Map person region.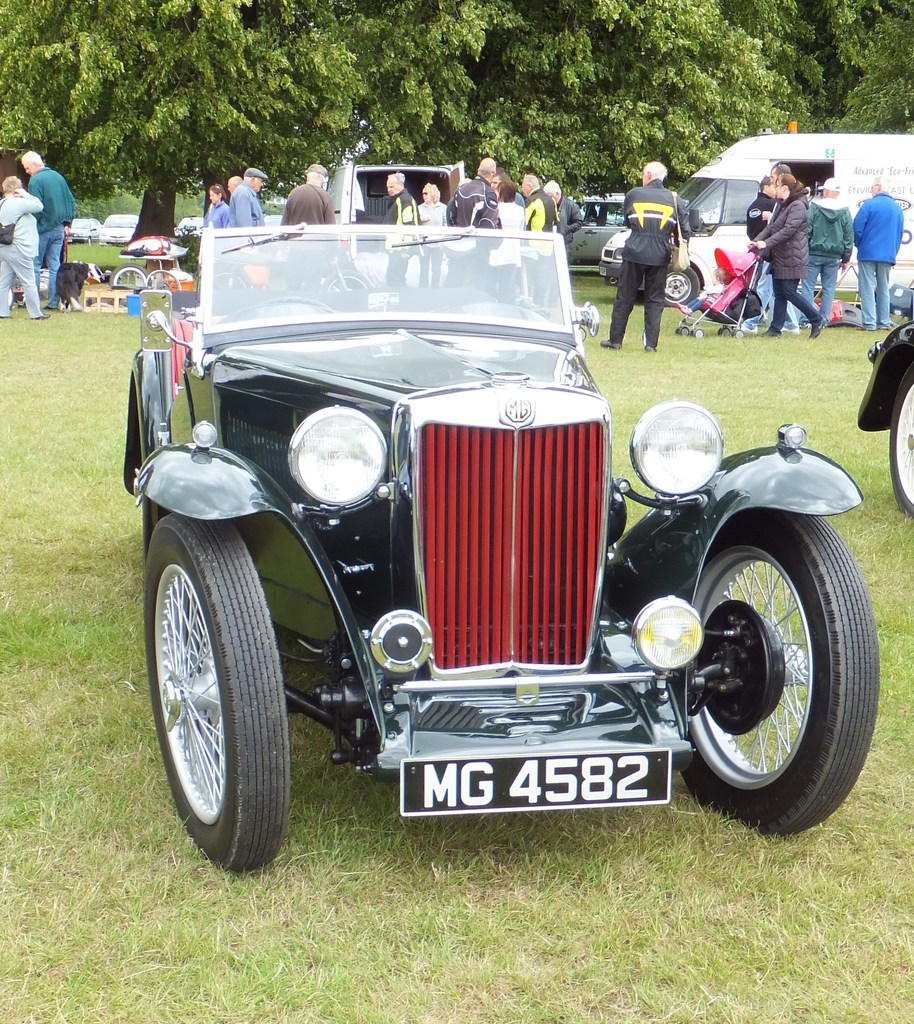
Mapped to 492, 168, 524, 229.
